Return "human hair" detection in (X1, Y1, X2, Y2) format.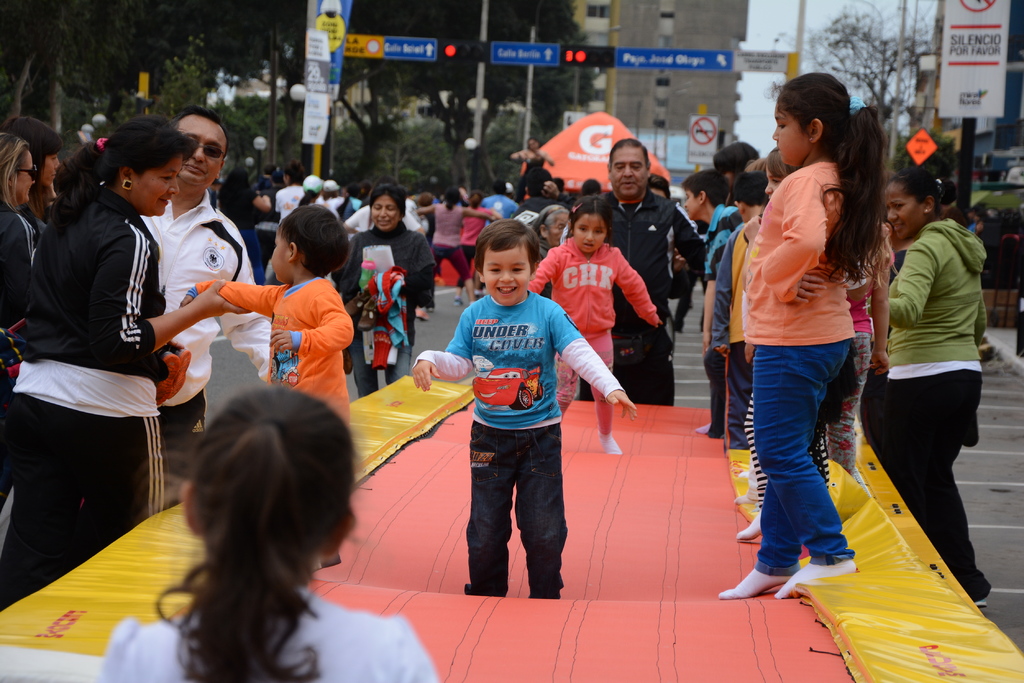
(444, 186, 462, 211).
